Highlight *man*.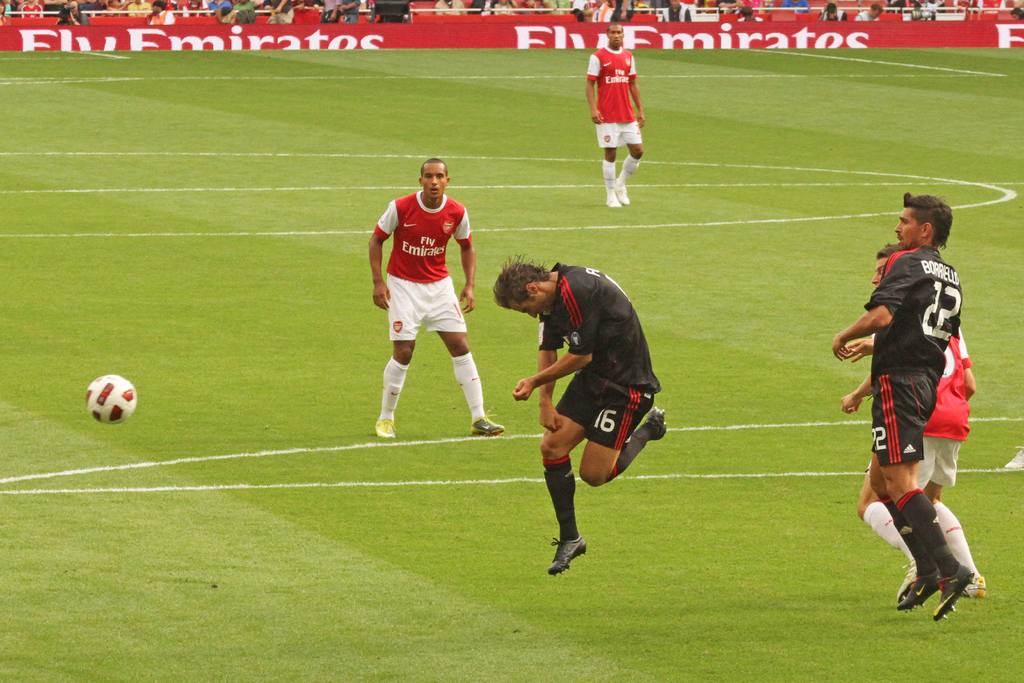
Highlighted region: <bbox>858, 3, 881, 22</bbox>.
